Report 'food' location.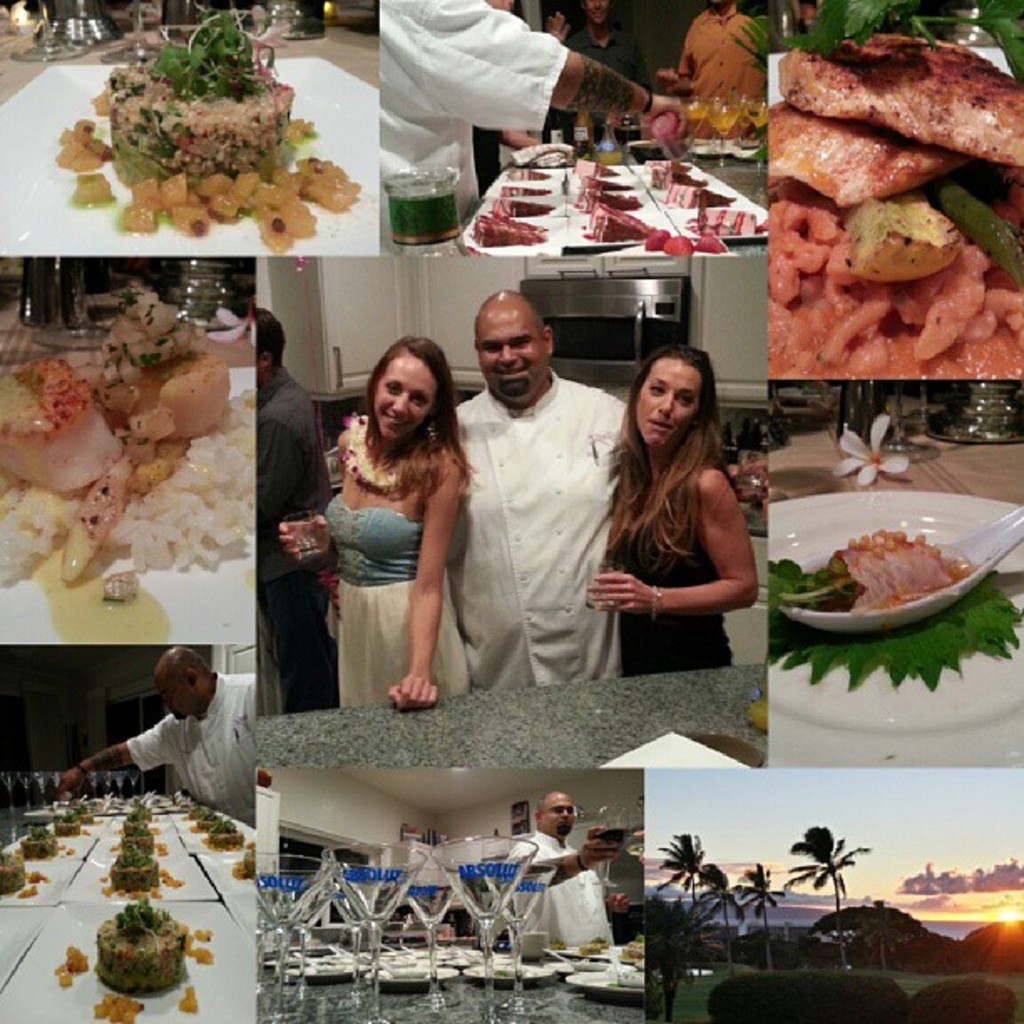
Report: <box>579,169,632,194</box>.
